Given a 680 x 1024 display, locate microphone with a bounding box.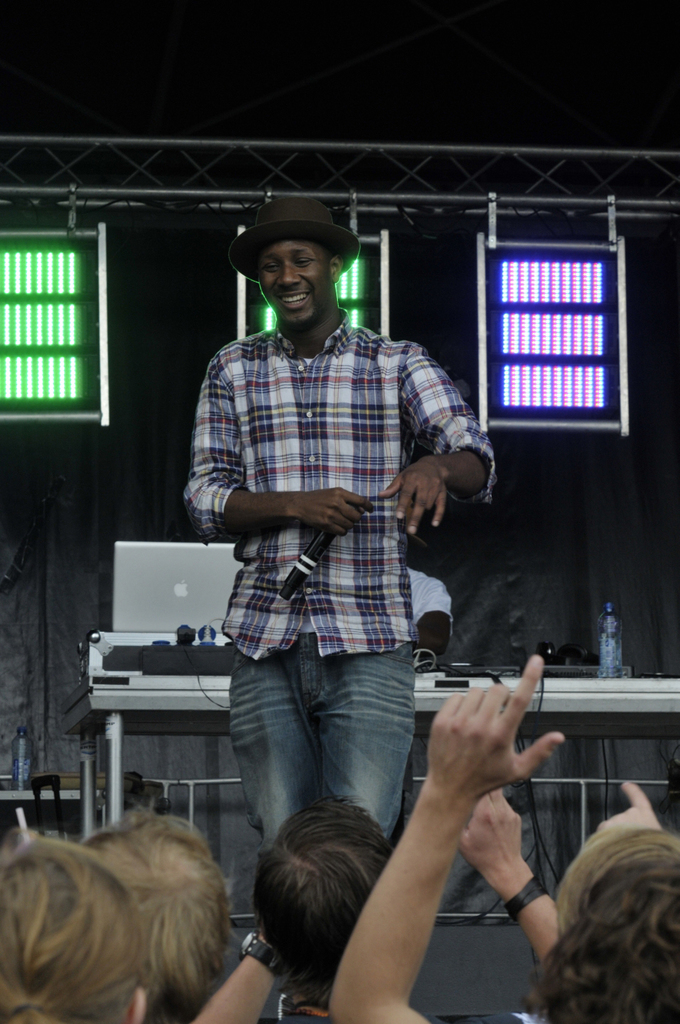
Located: crop(279, 523, 335, 597).
